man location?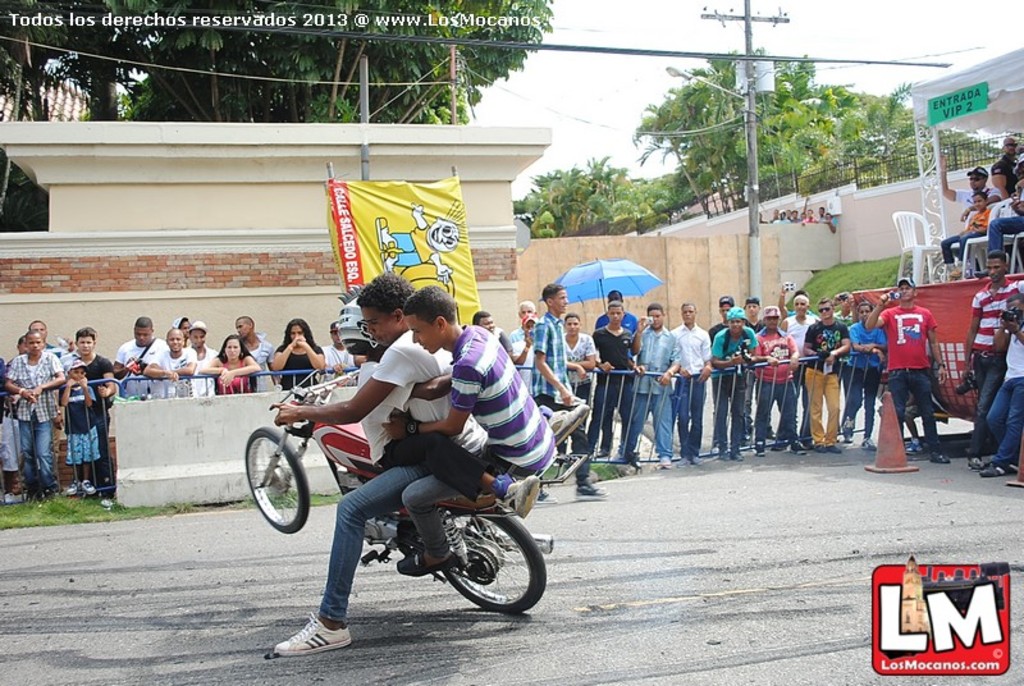
<bbox>113, 317, 170, 403</bbox>
